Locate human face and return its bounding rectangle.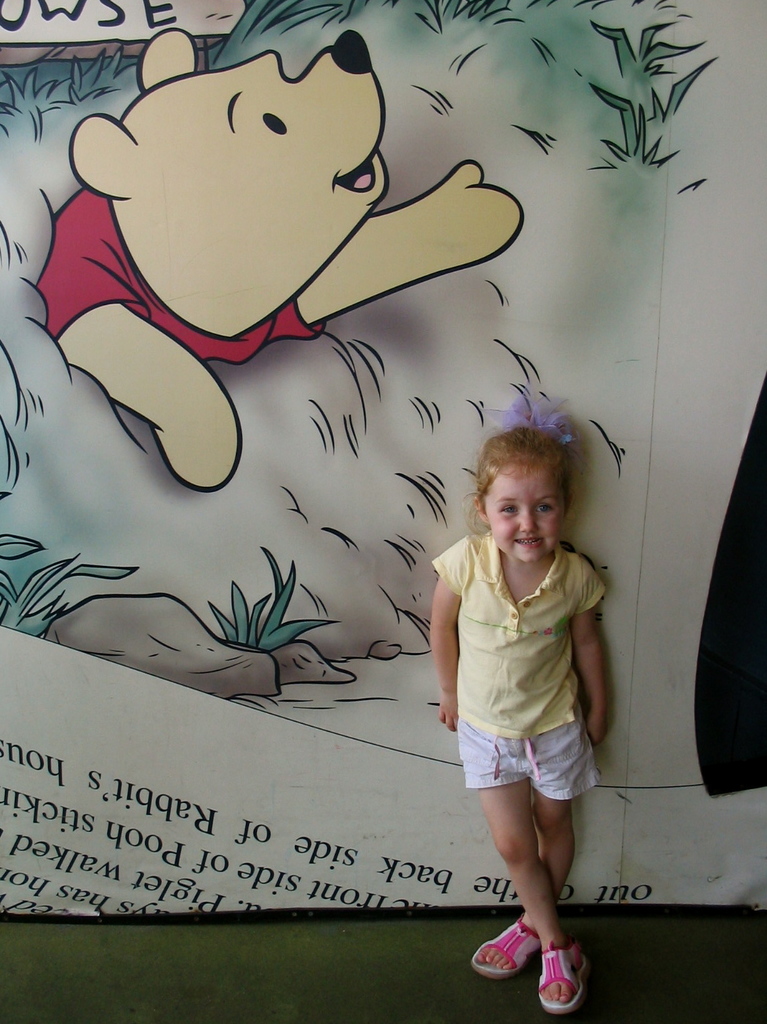
bbox=[484, 467, 563, 560].
